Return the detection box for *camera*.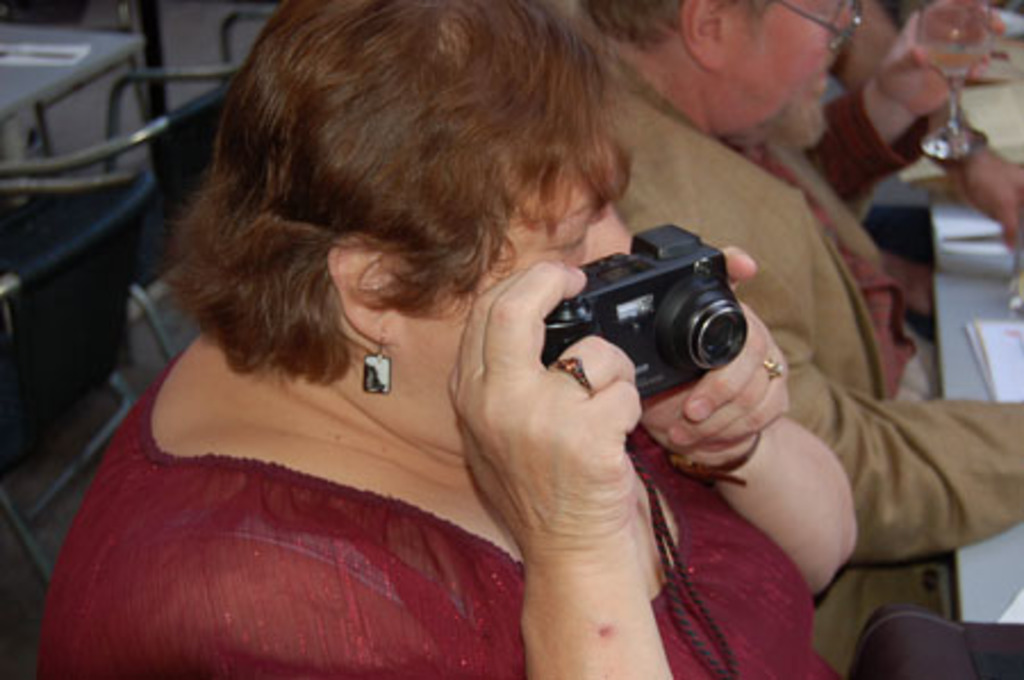
[530, 221, 744, 409].
